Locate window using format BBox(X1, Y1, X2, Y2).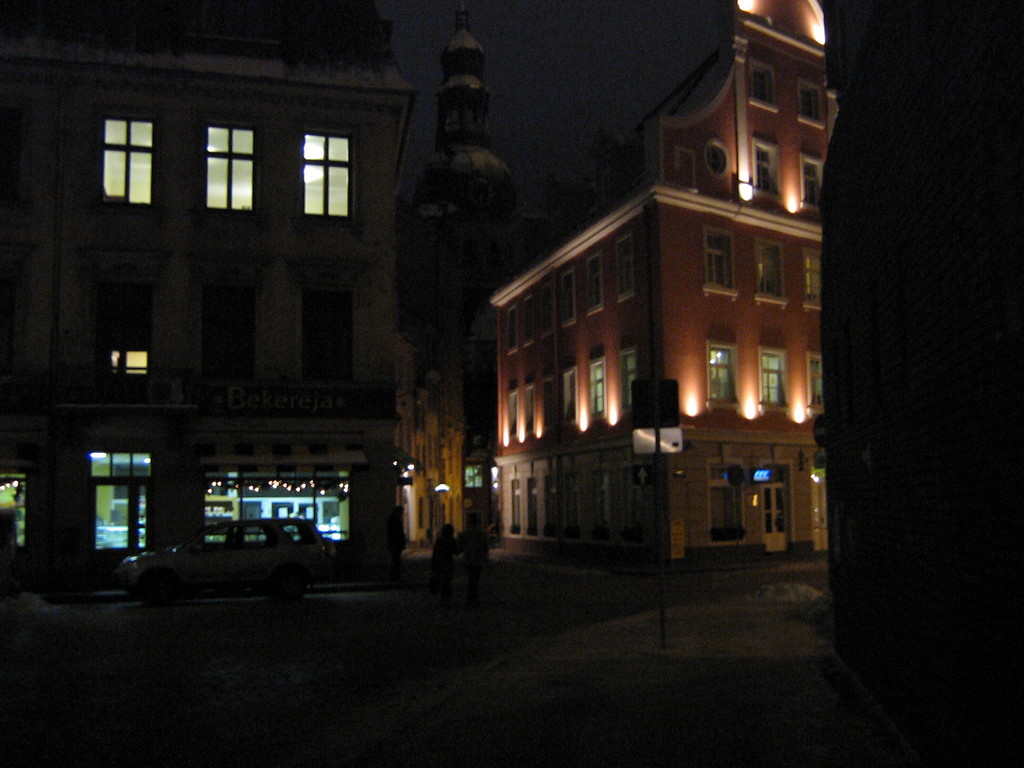
BBox(755, 137, 779, 202).
